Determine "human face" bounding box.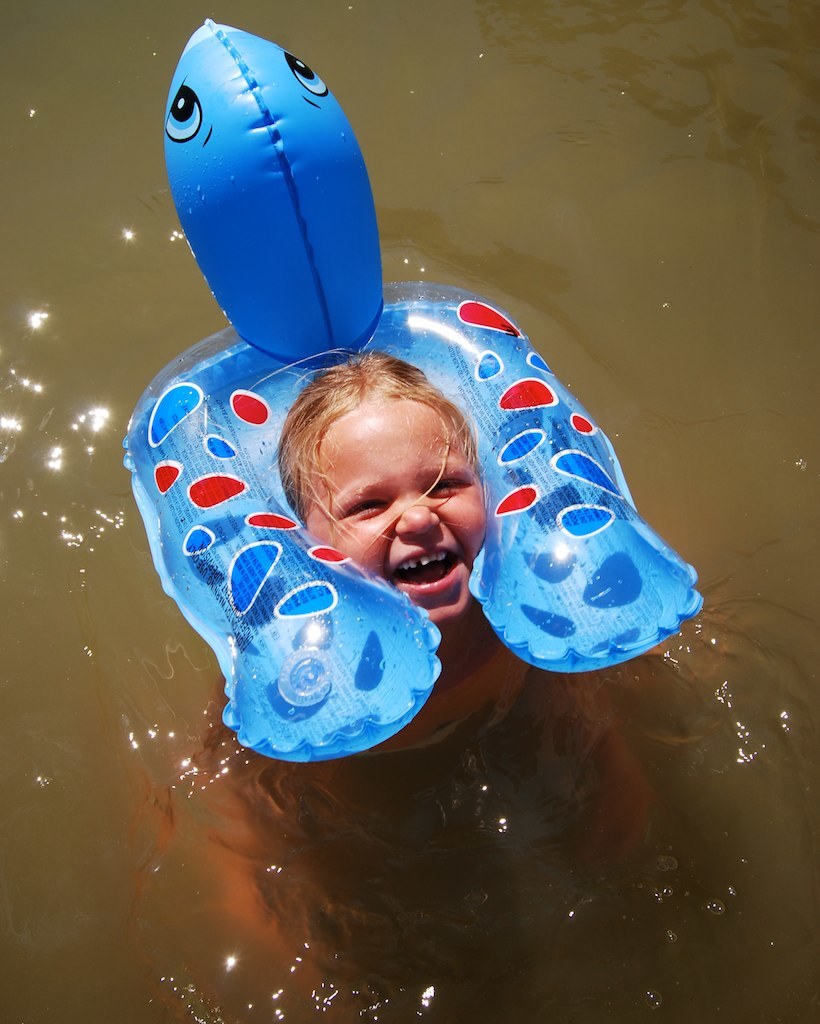
Determined: (left=308, top=401, right=489, bottom=628).
